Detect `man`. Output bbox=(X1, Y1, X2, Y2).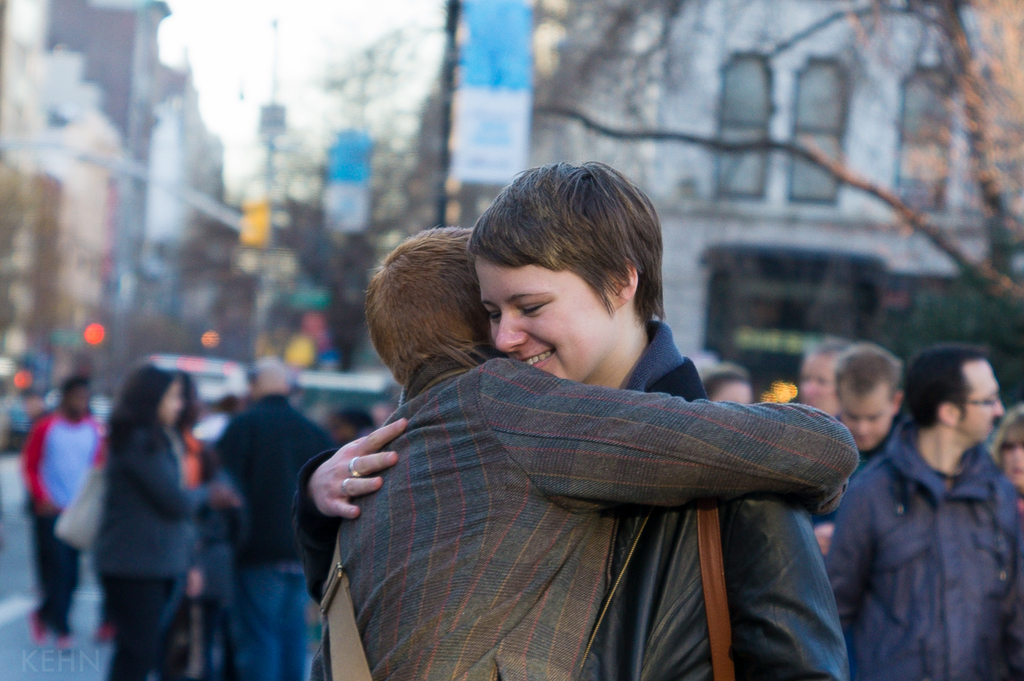
bbox=(24, 377, 99, 645).
